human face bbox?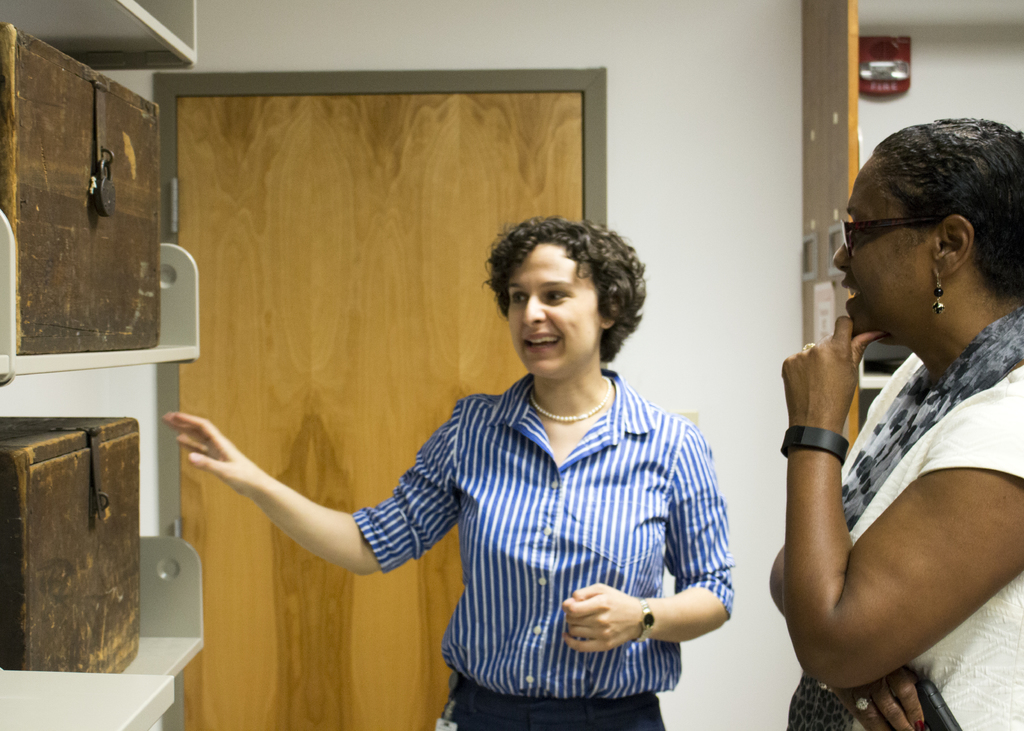
835/156/927/339
